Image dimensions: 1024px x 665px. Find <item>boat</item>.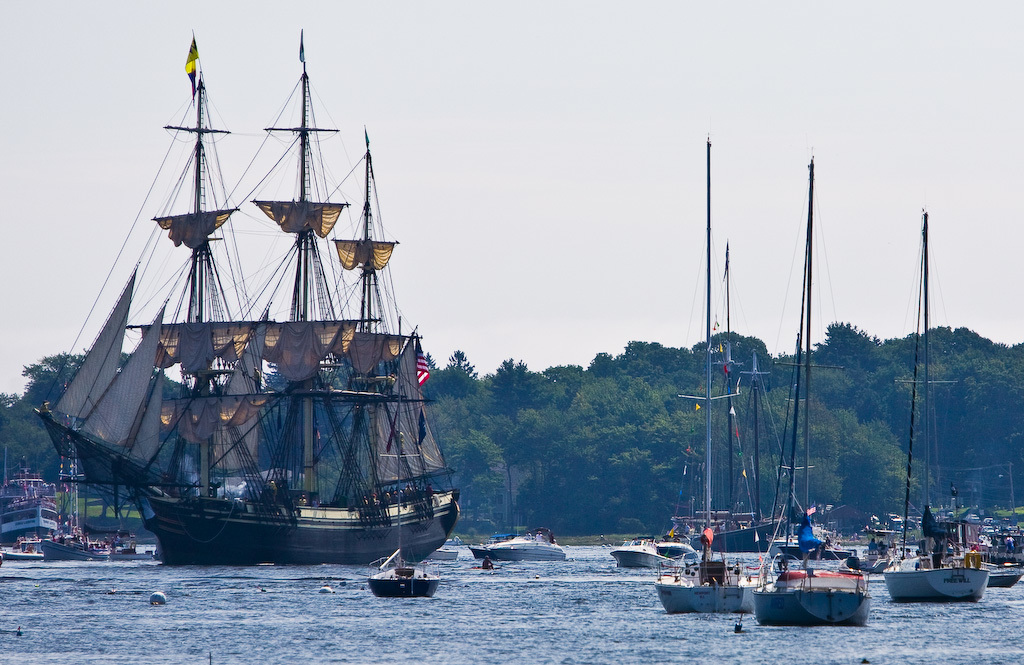
<box>466,465,567,561</box>.
